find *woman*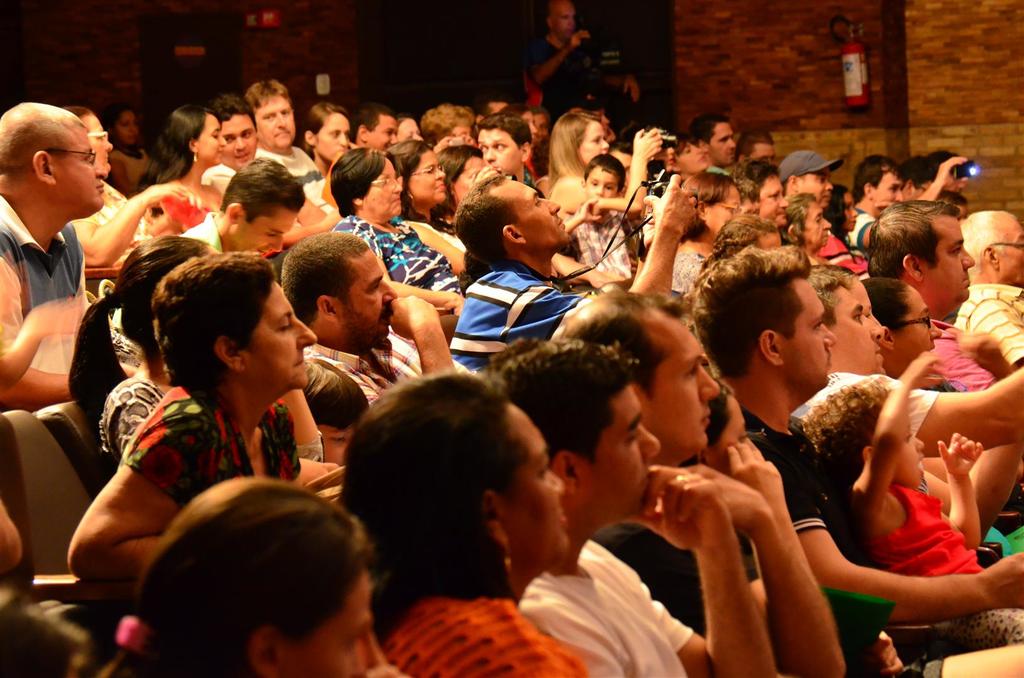
x1=819 y1=185 x2=881 y2=294
